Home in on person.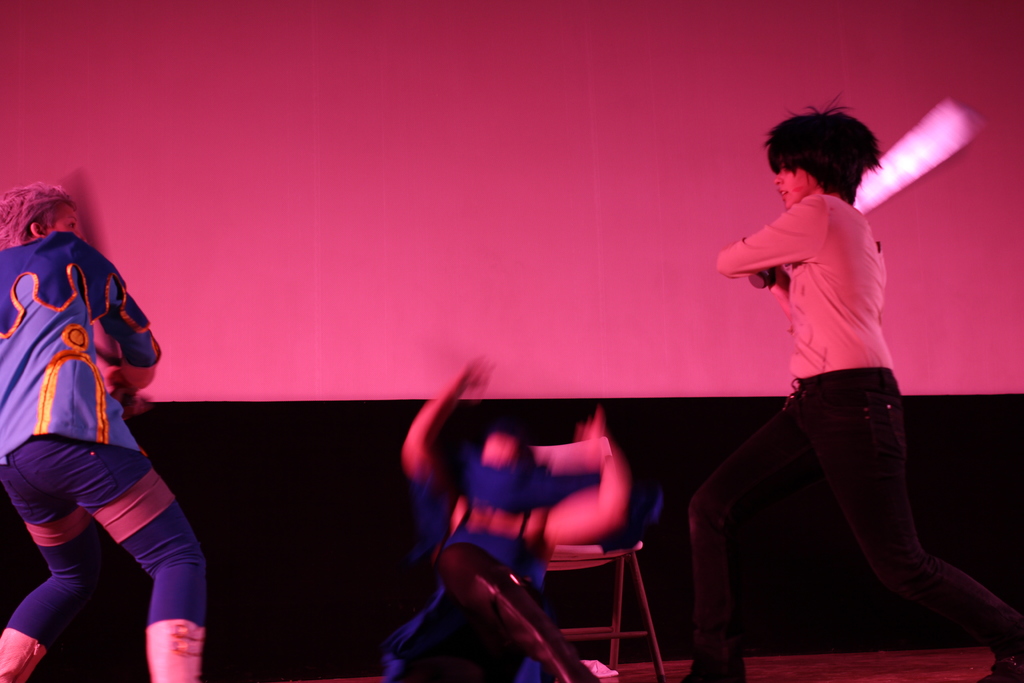
Homed in at x1=0, y1=181, x2=209, y2=682.
